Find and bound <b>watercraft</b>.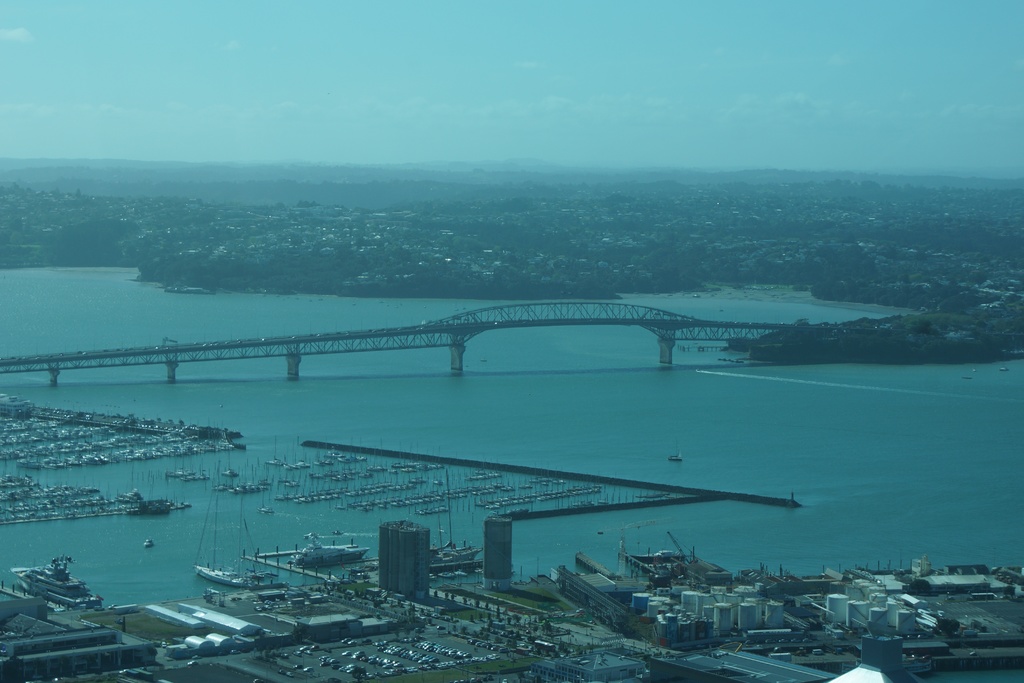
Bound: x1=498, y1=495, x2=509, y2=516.
